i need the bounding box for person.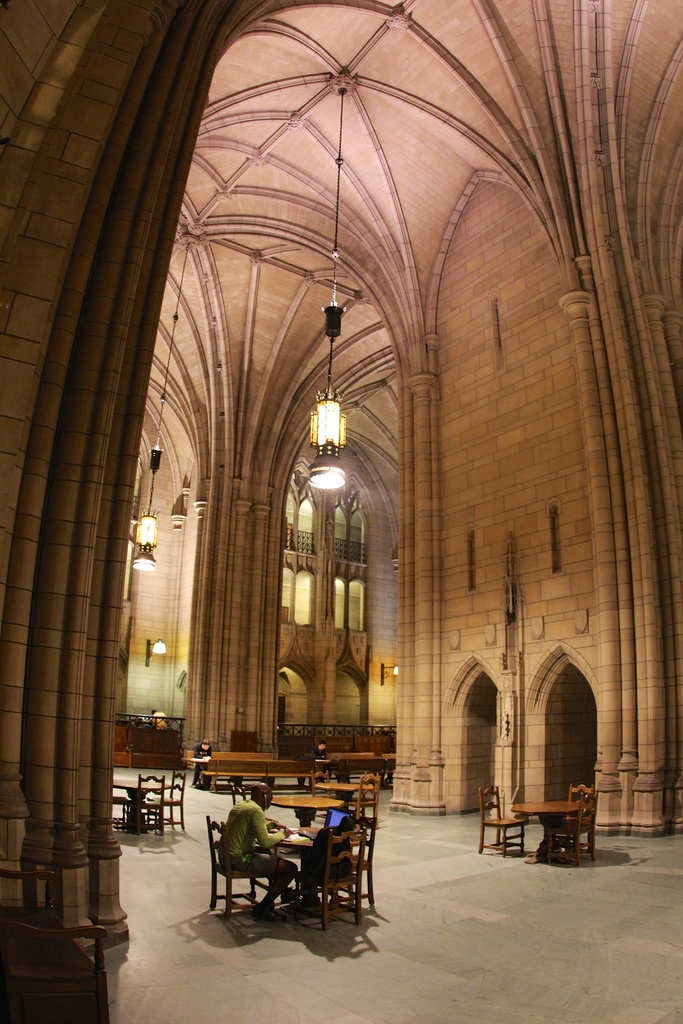
Here it is: (152, 709, 168, 728).
